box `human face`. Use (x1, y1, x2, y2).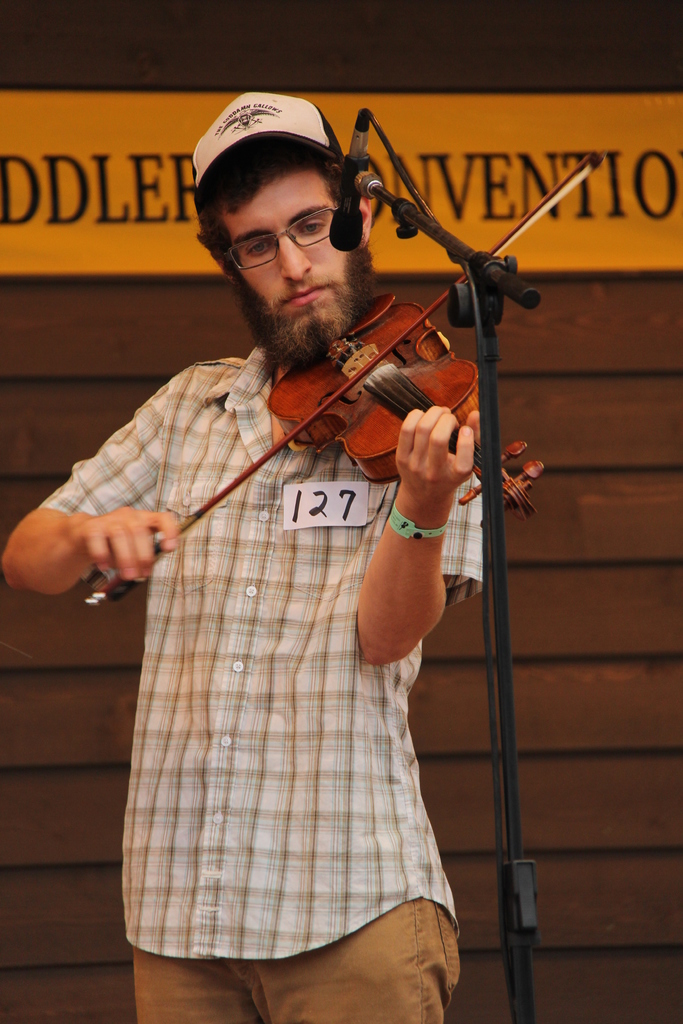
(224, 171, 365, 353).
